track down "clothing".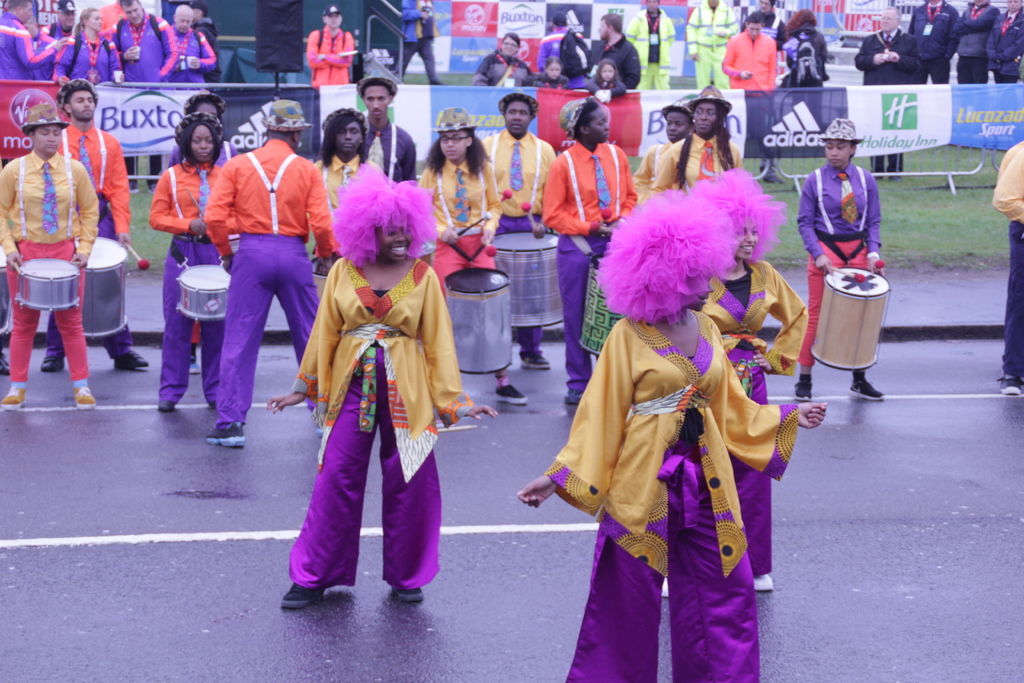
Tracked to BBox(712, 29, 784, 154).
